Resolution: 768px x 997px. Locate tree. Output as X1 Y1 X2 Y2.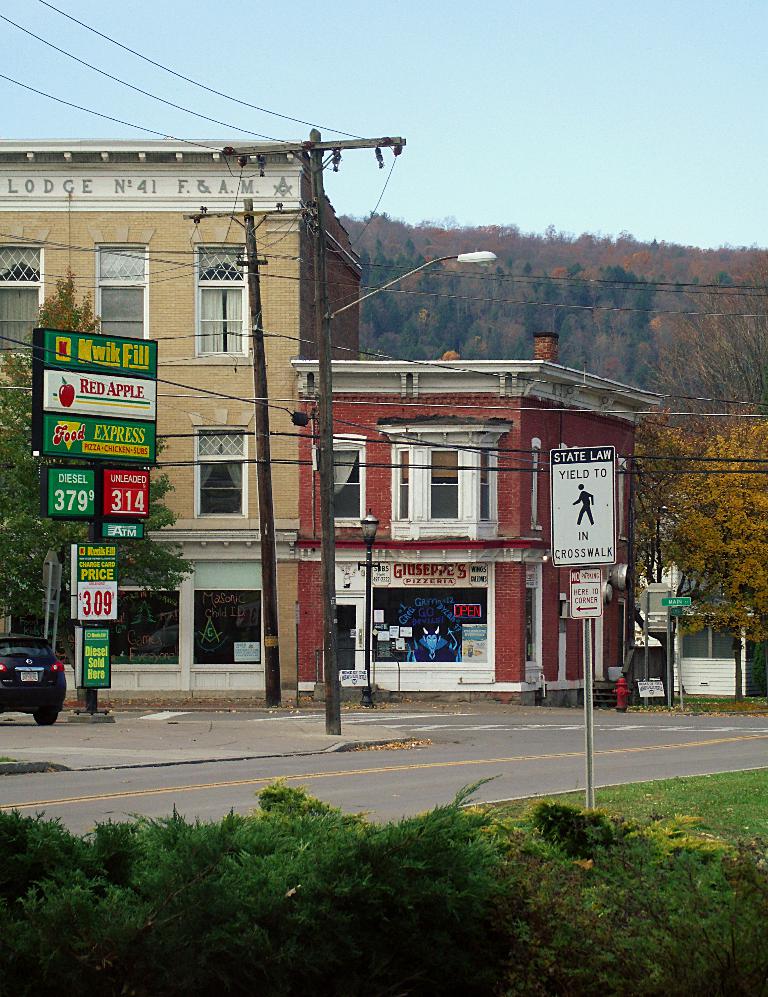
634 421 686 591.
